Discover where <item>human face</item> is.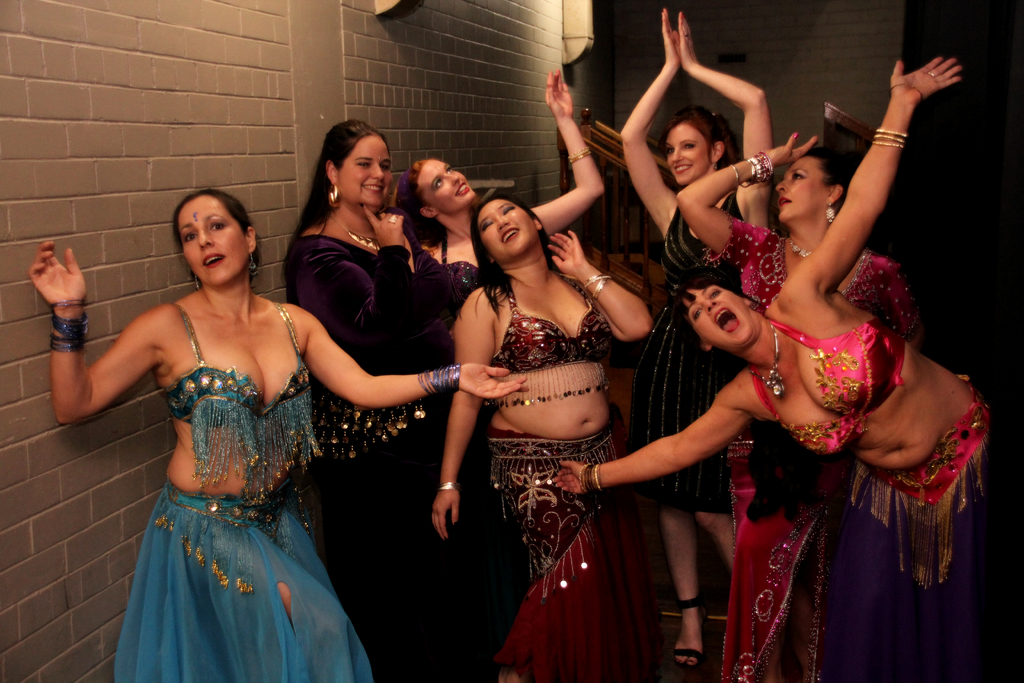
Discovered at box(417, 158, 476, 209).
